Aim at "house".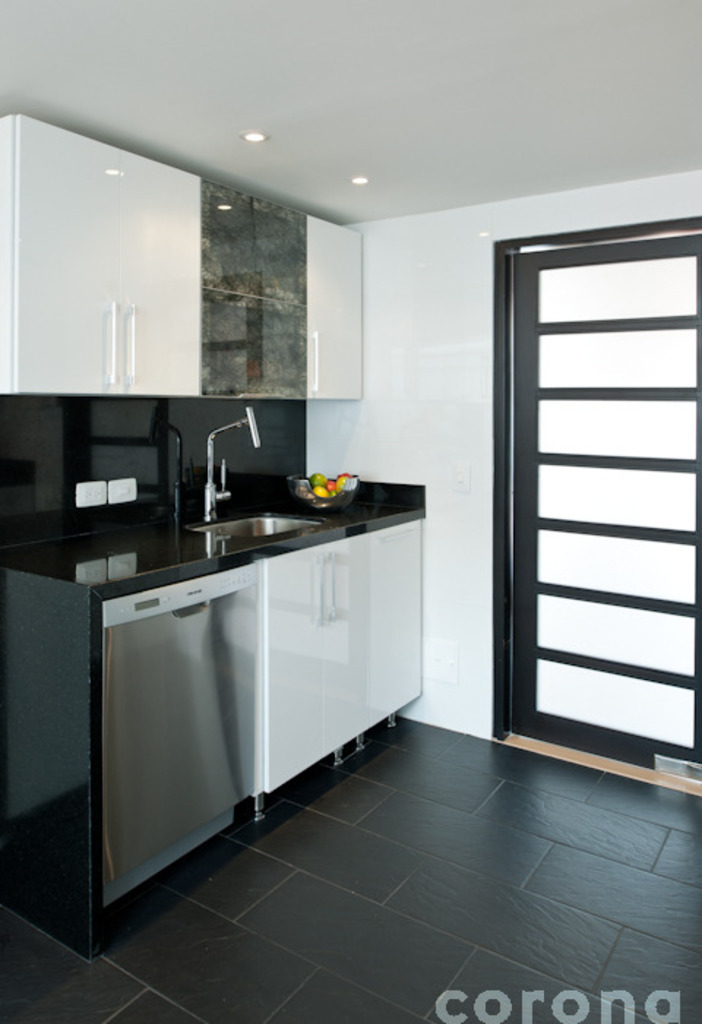
Aimed at bbox(0, 63, 655, 900).
